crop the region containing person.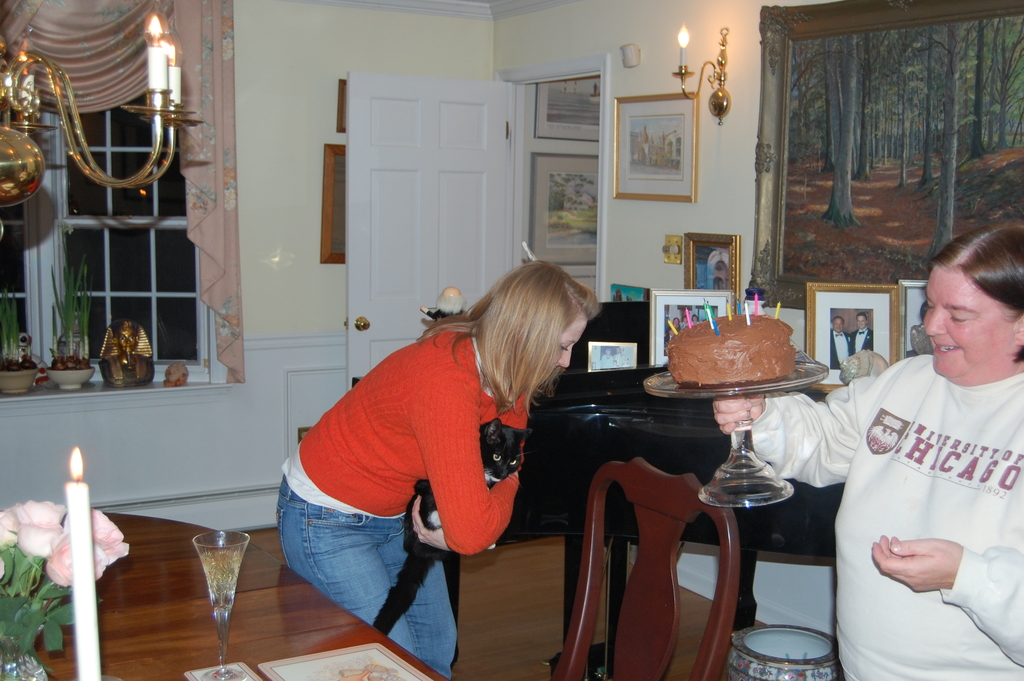
Crop region: l=666, t=317, r=682, b=342.
